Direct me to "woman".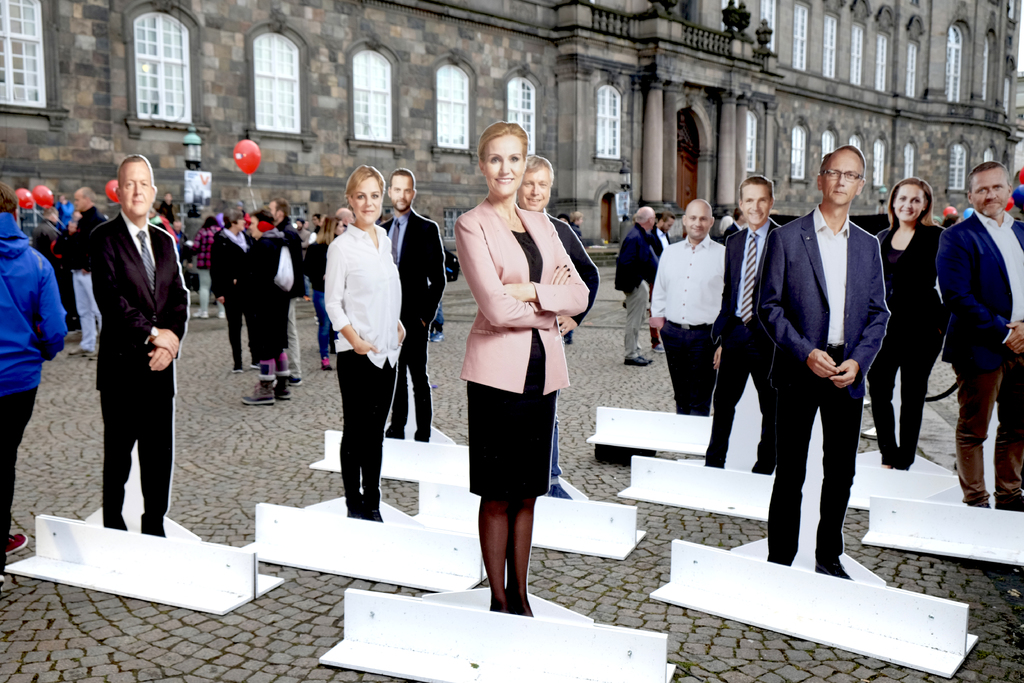
Direction: 454 120 588 604.
